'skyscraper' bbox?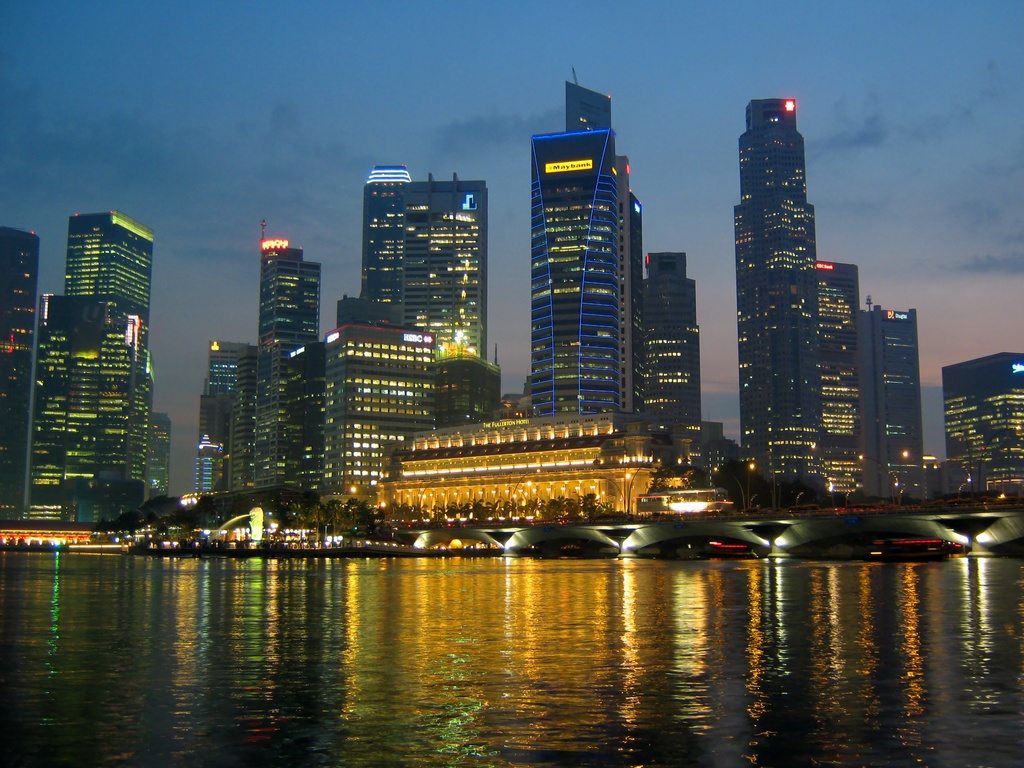
bbox(364, 167, 489, 372)
